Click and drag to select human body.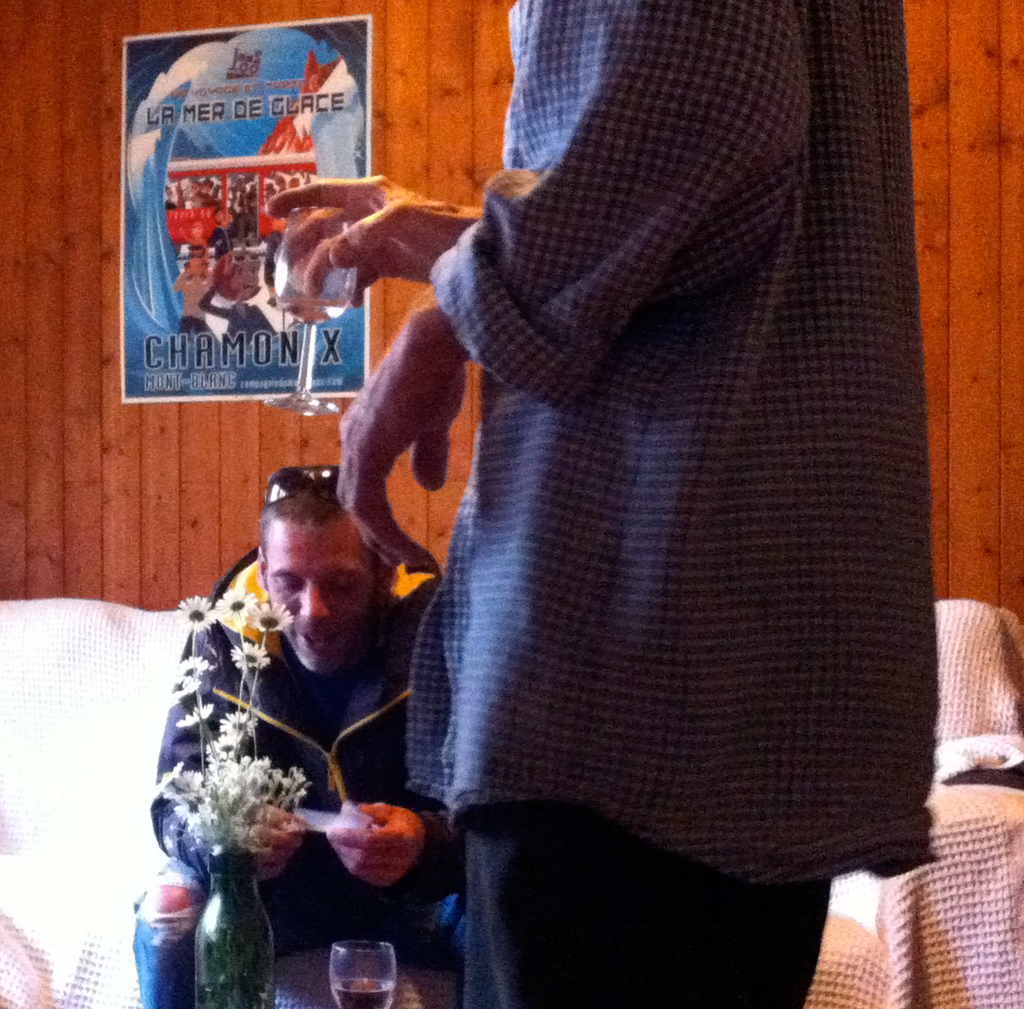
Selection: BBox(176, 242, 195, 332).
